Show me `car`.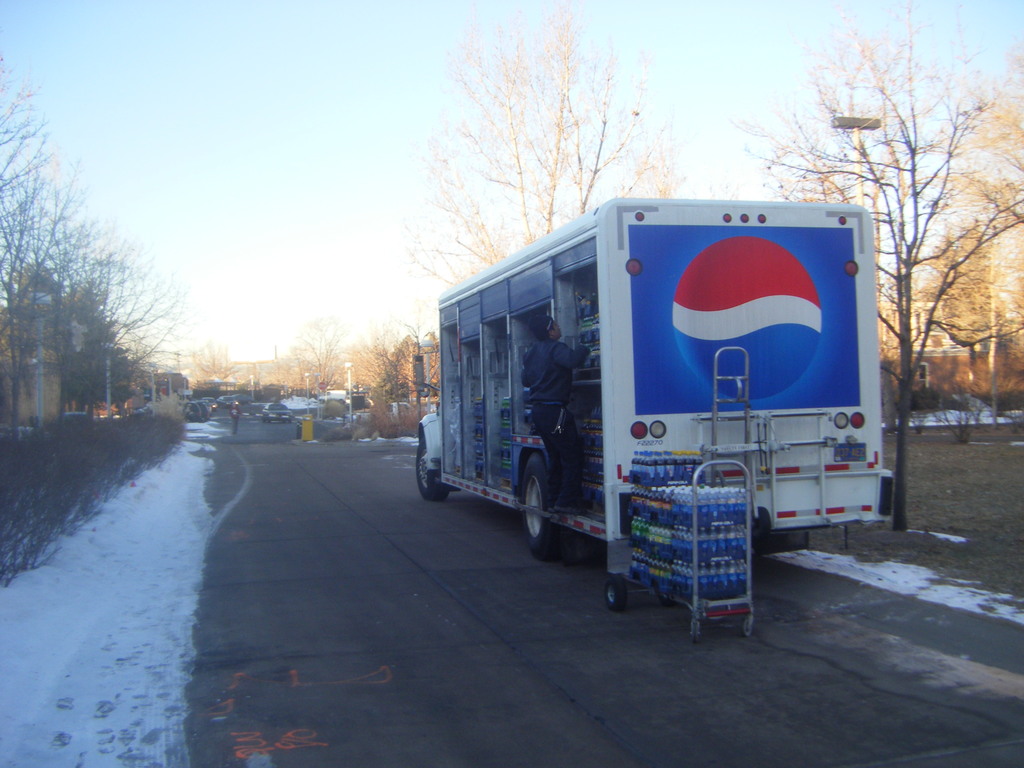
`car` is here: 261,402,293,423.
